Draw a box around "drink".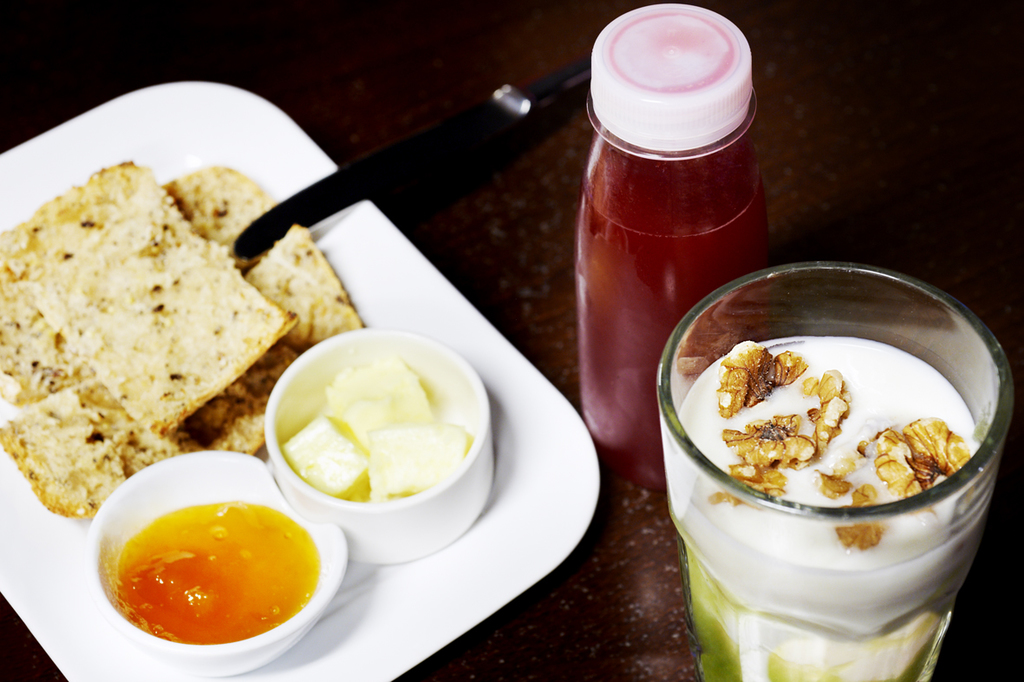
[585, 48, 785, 403].
